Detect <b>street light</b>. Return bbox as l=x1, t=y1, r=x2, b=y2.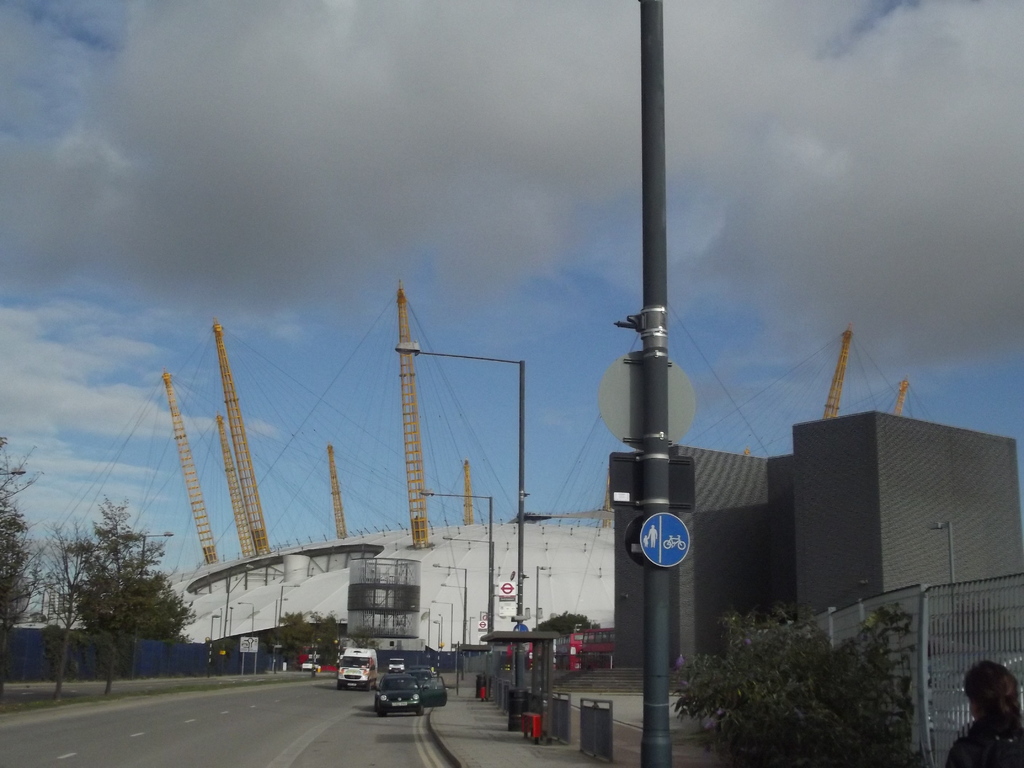
l=208, t=613, r=218, b=673.
